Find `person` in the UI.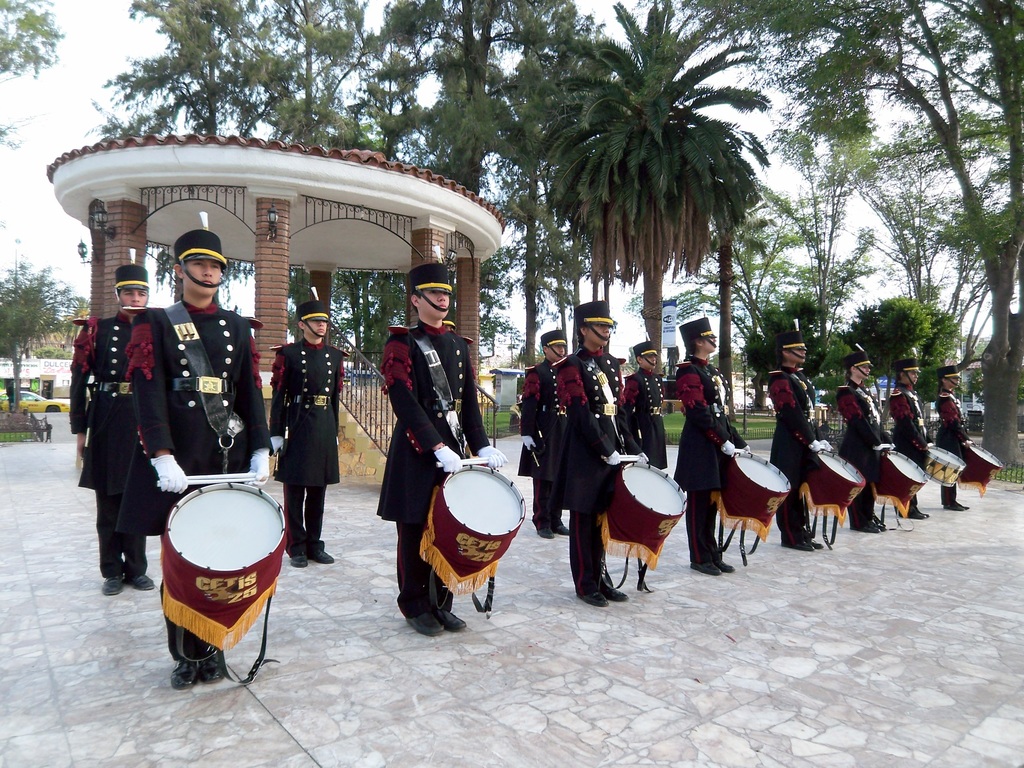
UI element at bbox=[385, 264, 509, 631].
